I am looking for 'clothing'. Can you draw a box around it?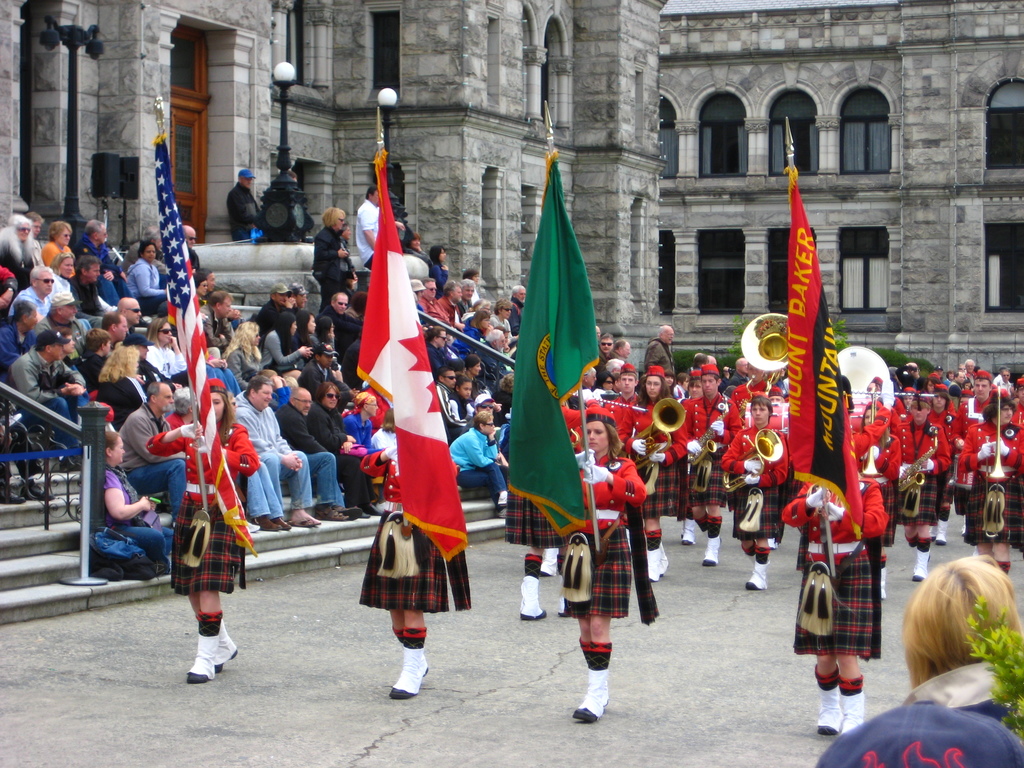
Sure, the bounding box is (x1=150, y1=339, x2=188, y2=395).
